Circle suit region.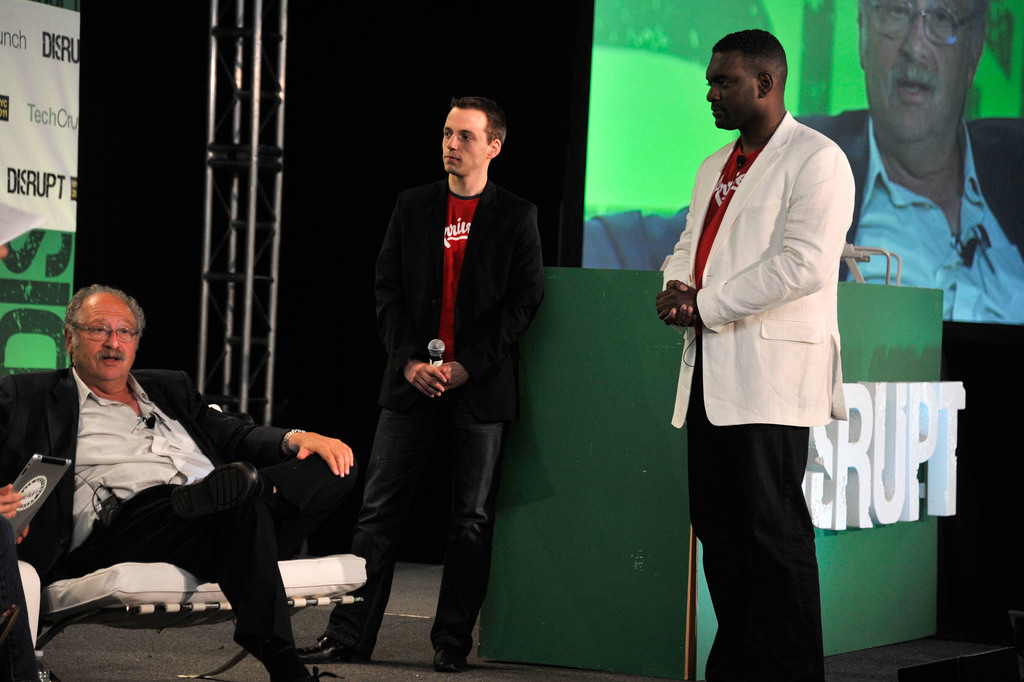
Region: detection(13, 313, 342, 658).
